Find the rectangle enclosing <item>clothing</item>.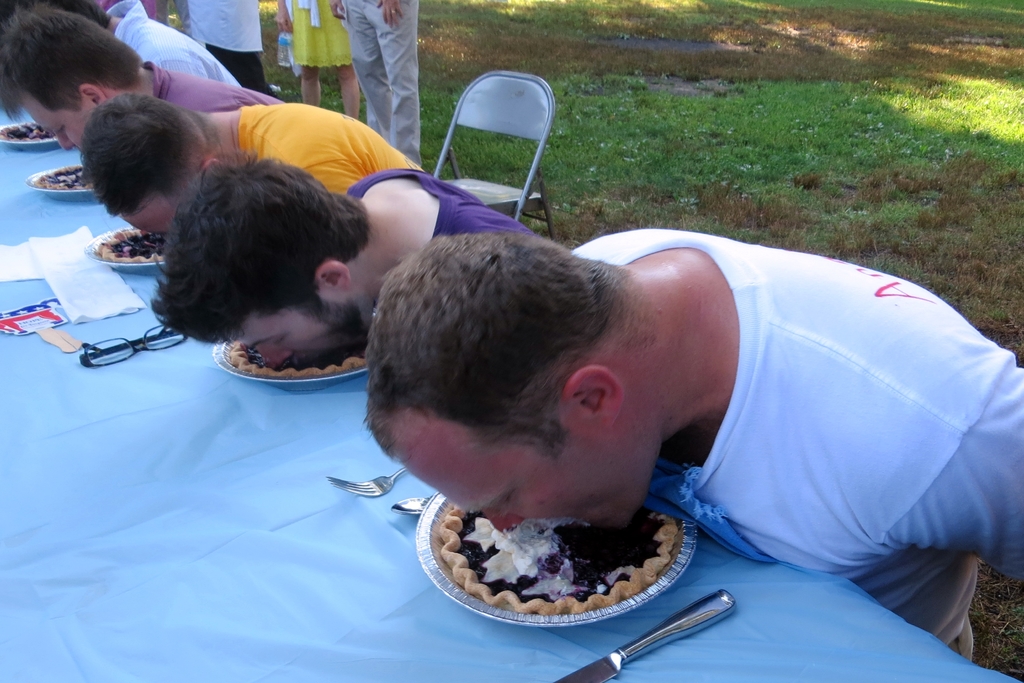
<region>287, 0, 349, 64</region>.
